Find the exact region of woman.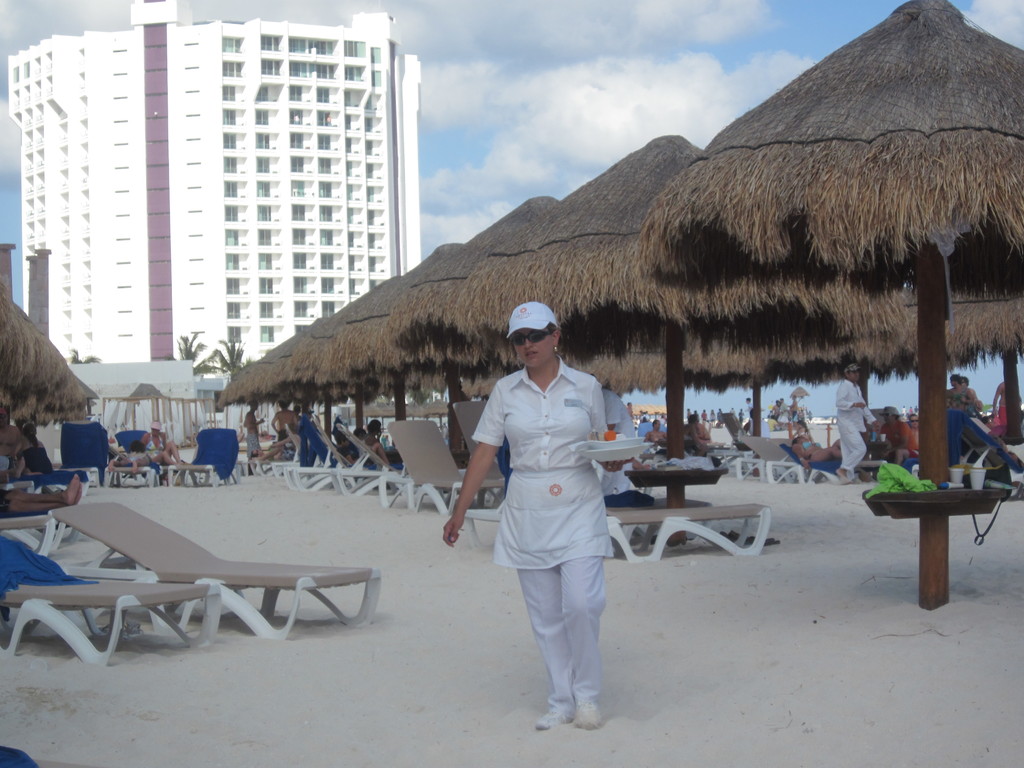
Exact region: box=[693, 413, 712, 444].
